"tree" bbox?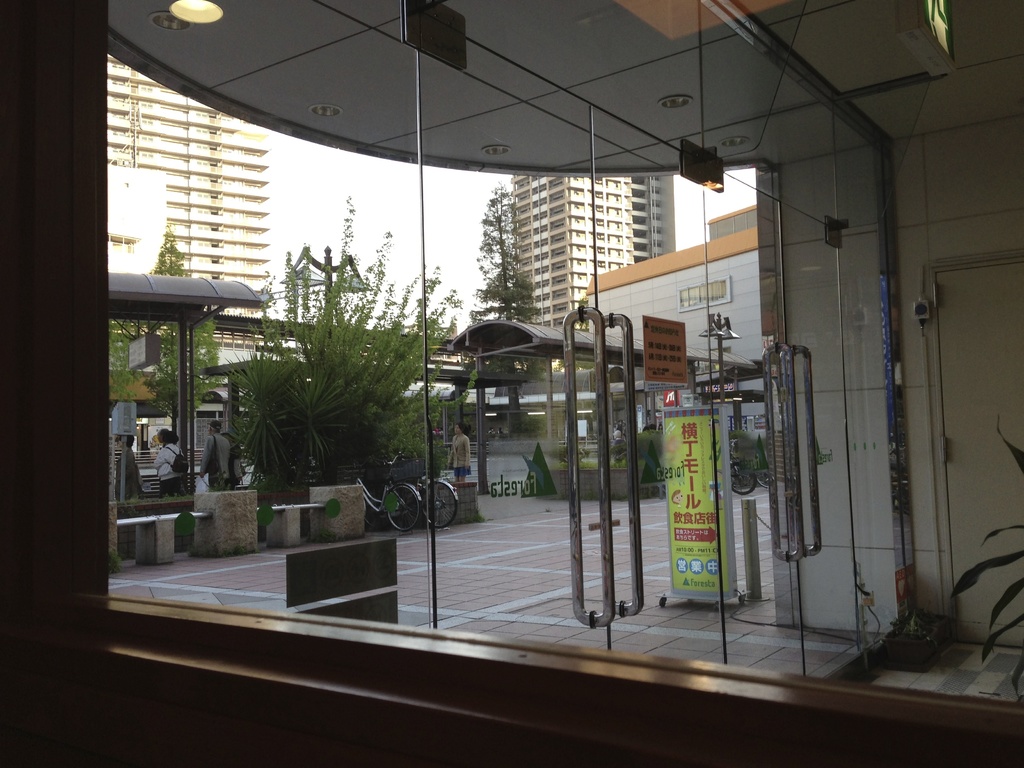
box=[478, 176, 539, 434]
